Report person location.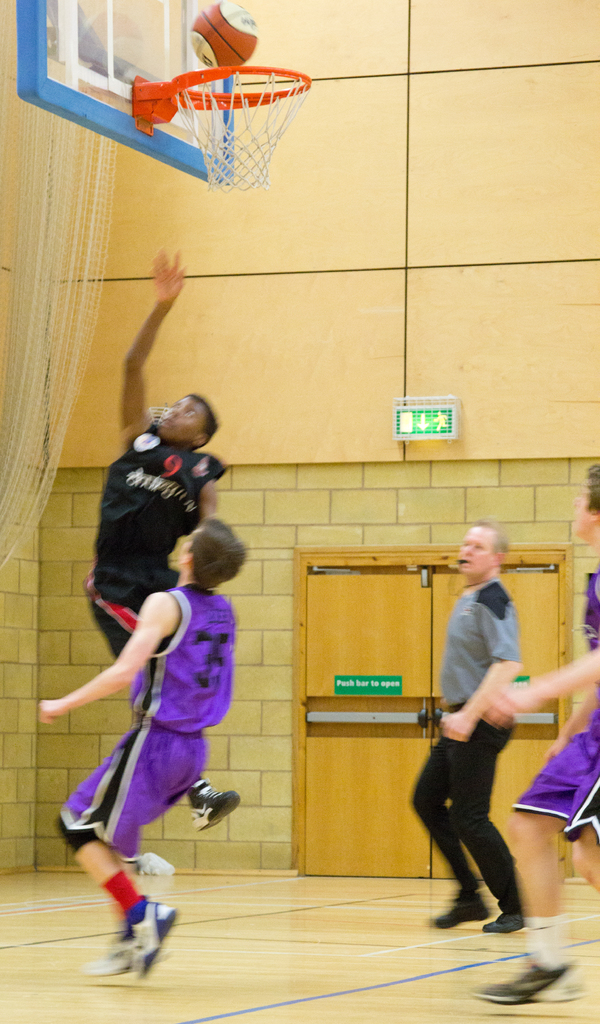
Report: bbox=[407, 521, 524, 932].
